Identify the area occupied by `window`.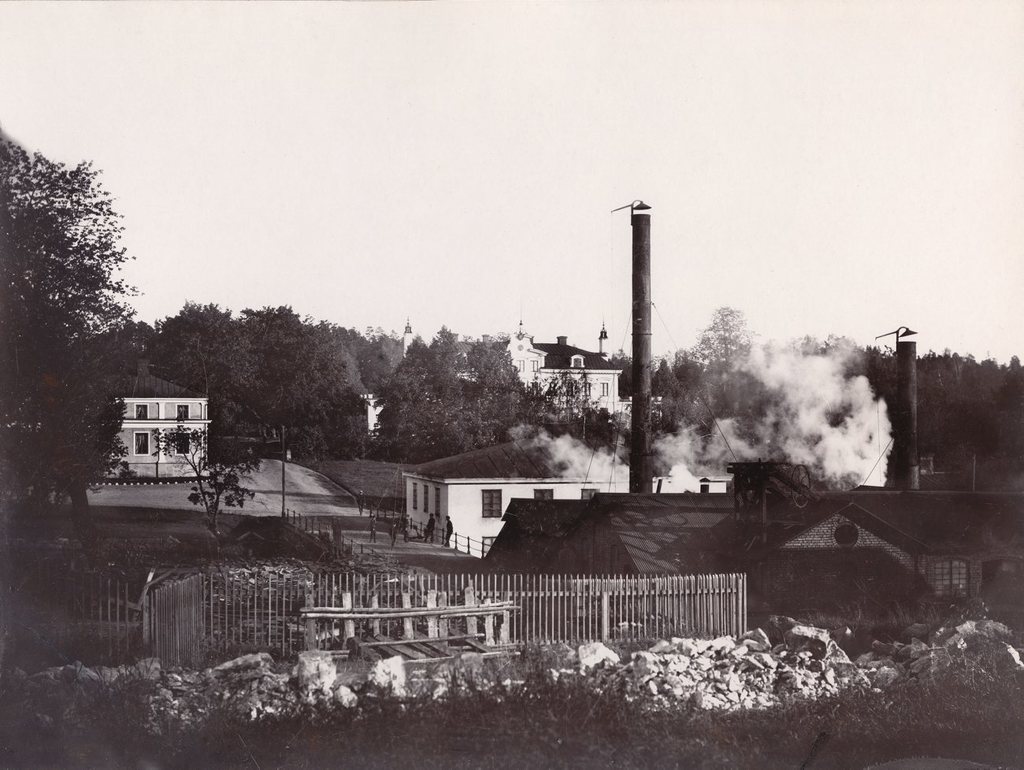
Area: rect(936, 564, 965, 602).
